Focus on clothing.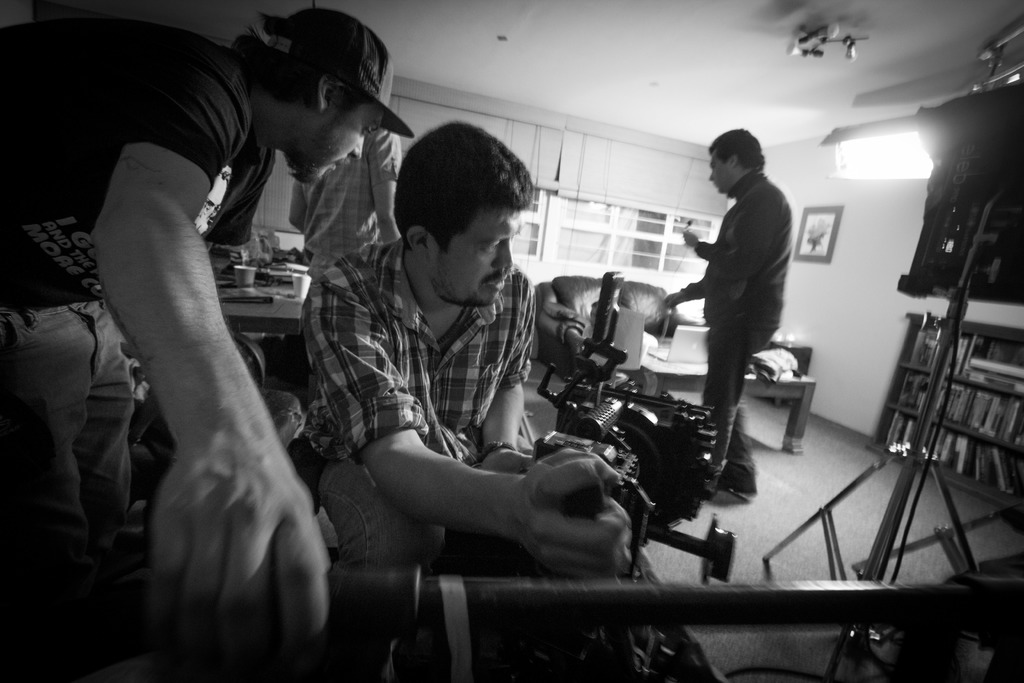
Focused at 672, 129, 816, 461.
